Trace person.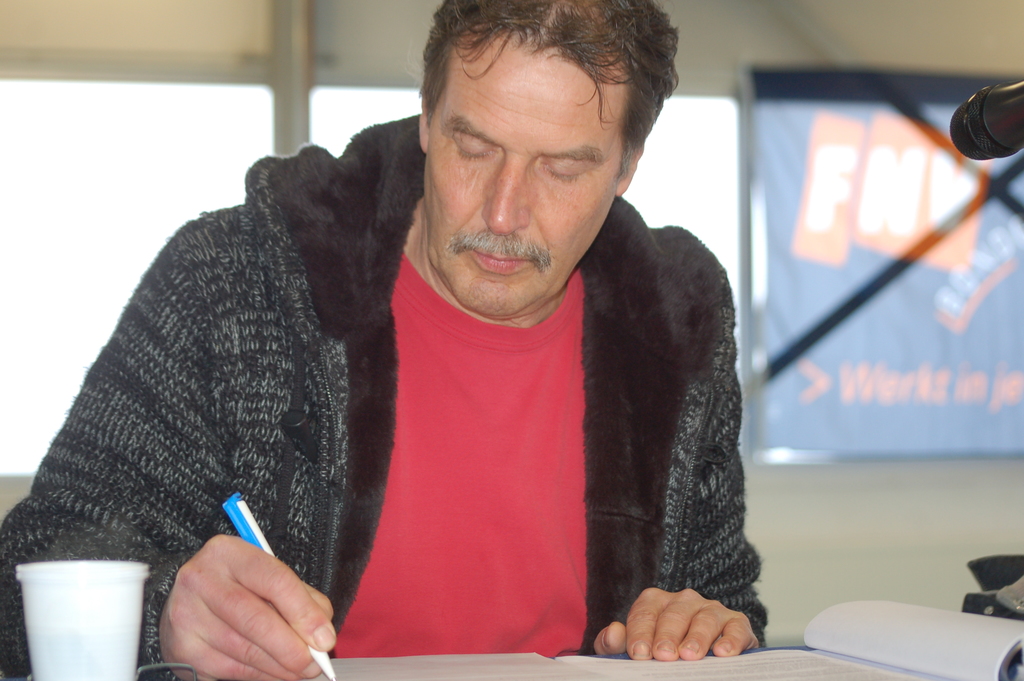
Traced to <bbox>178, 2, 801, 671</bbox>.
